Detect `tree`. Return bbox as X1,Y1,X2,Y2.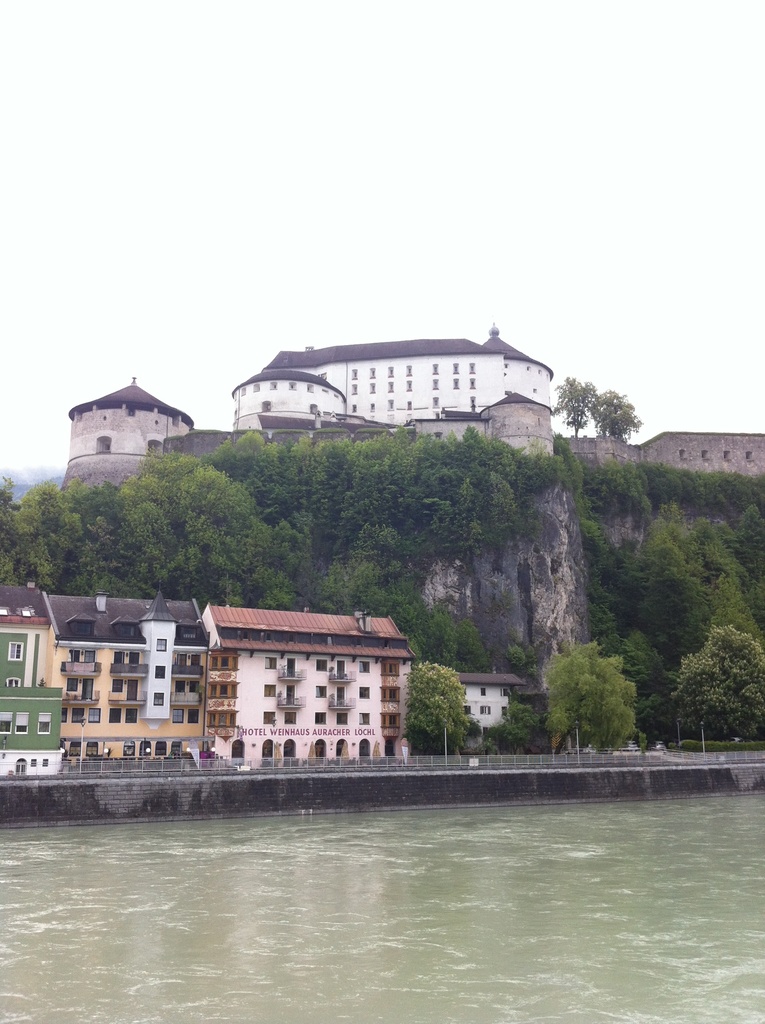
401,655,483,756.
